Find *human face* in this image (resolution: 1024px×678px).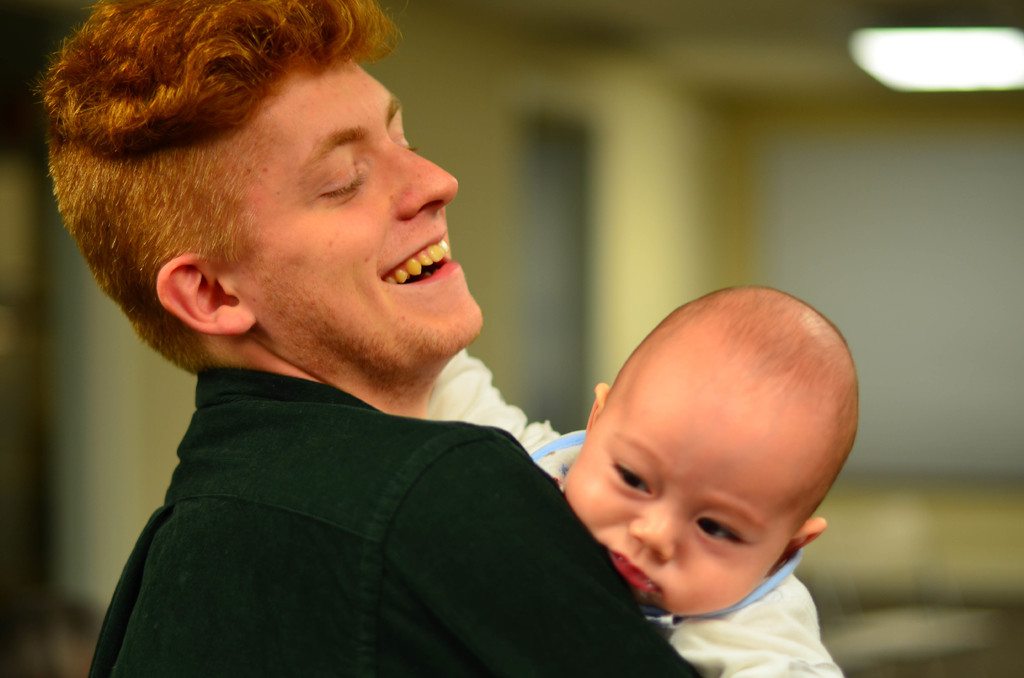
(left=228, top=56, right=487, bottom=357).
